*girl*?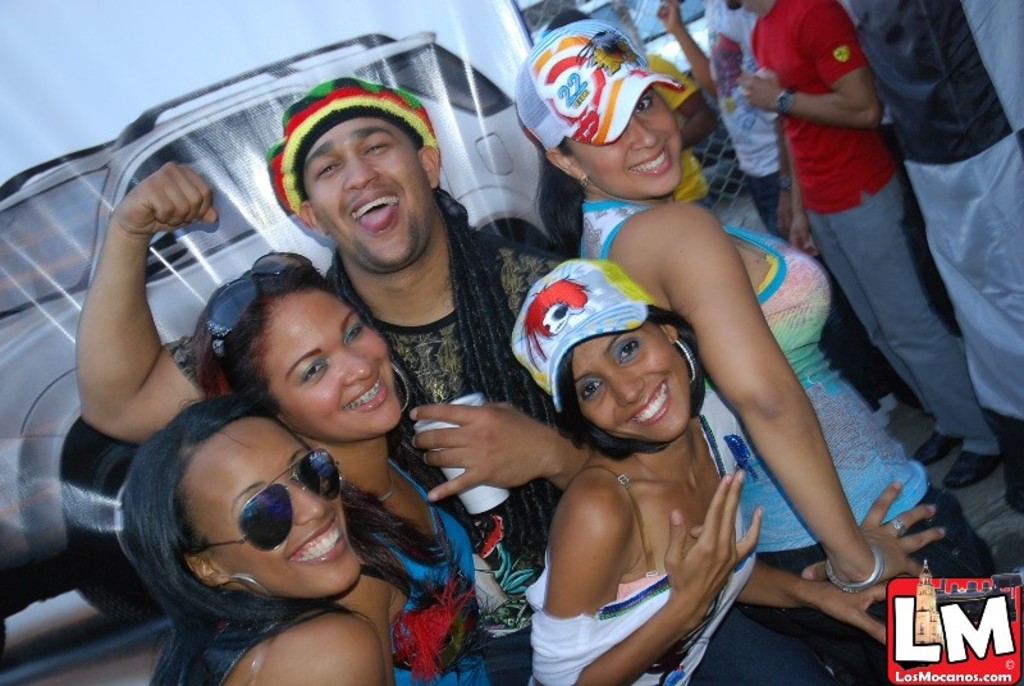
locate(188, 253, 498, 685)
